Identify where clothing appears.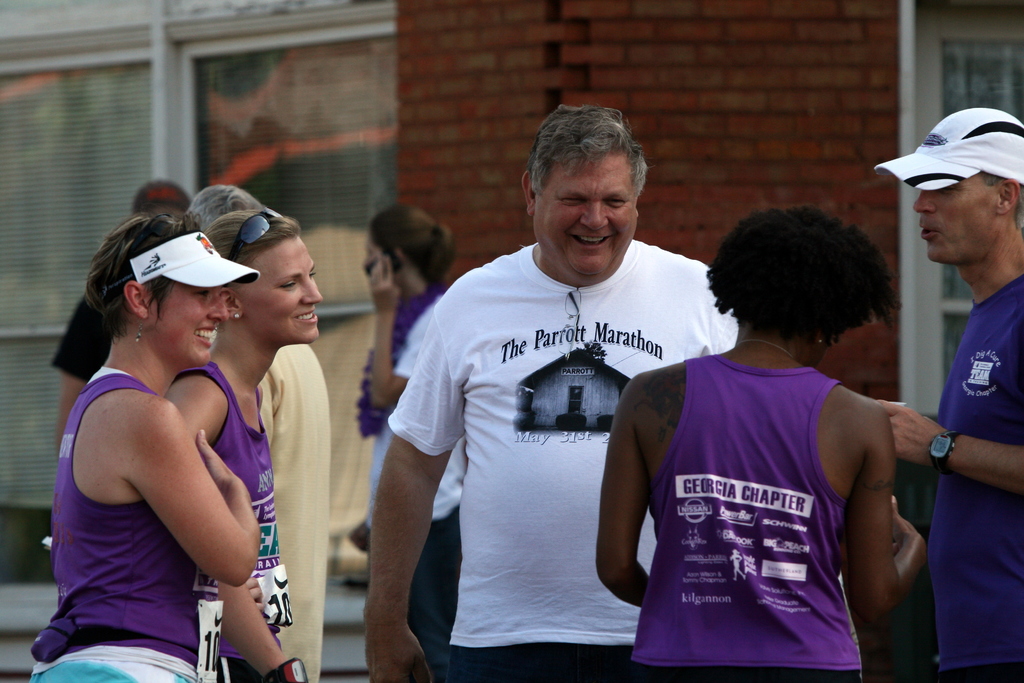
Appears at pyautogui.locateOnScreen(876, 274, 1023, 682).
